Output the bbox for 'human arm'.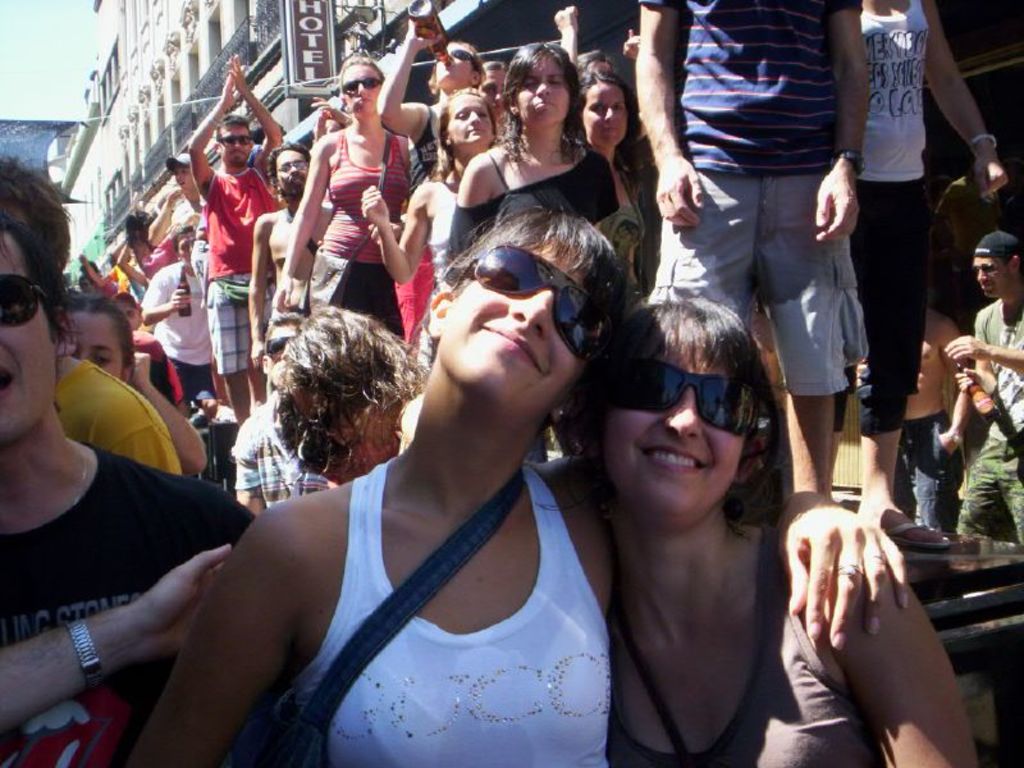
[115, 239, 147, 282].
